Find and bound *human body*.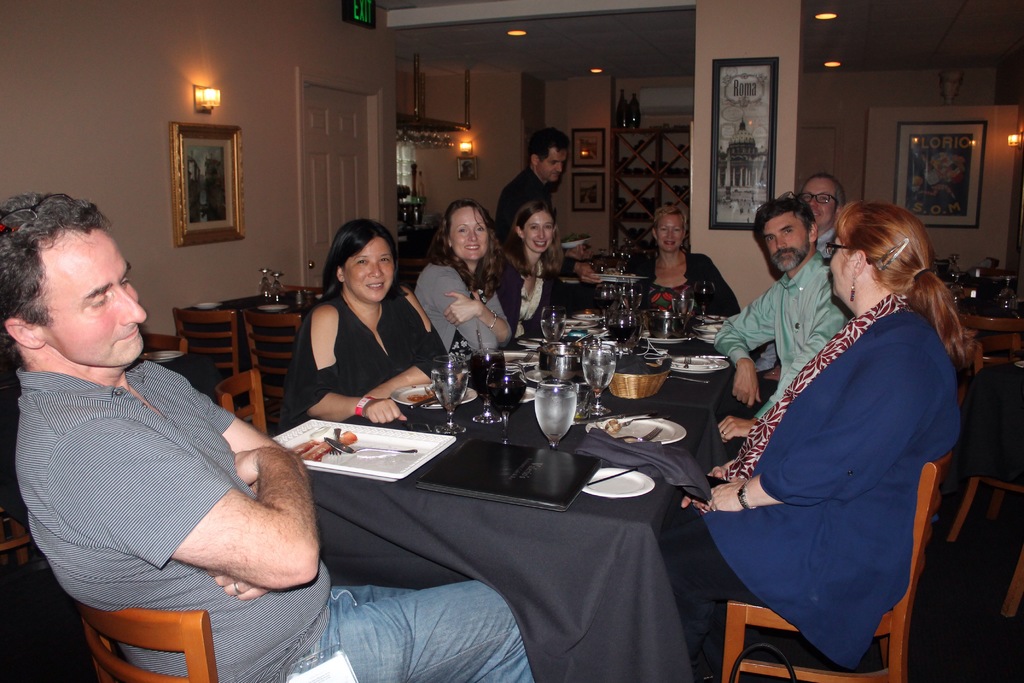
Bound: bbox=(284, 284, 452, 432).
